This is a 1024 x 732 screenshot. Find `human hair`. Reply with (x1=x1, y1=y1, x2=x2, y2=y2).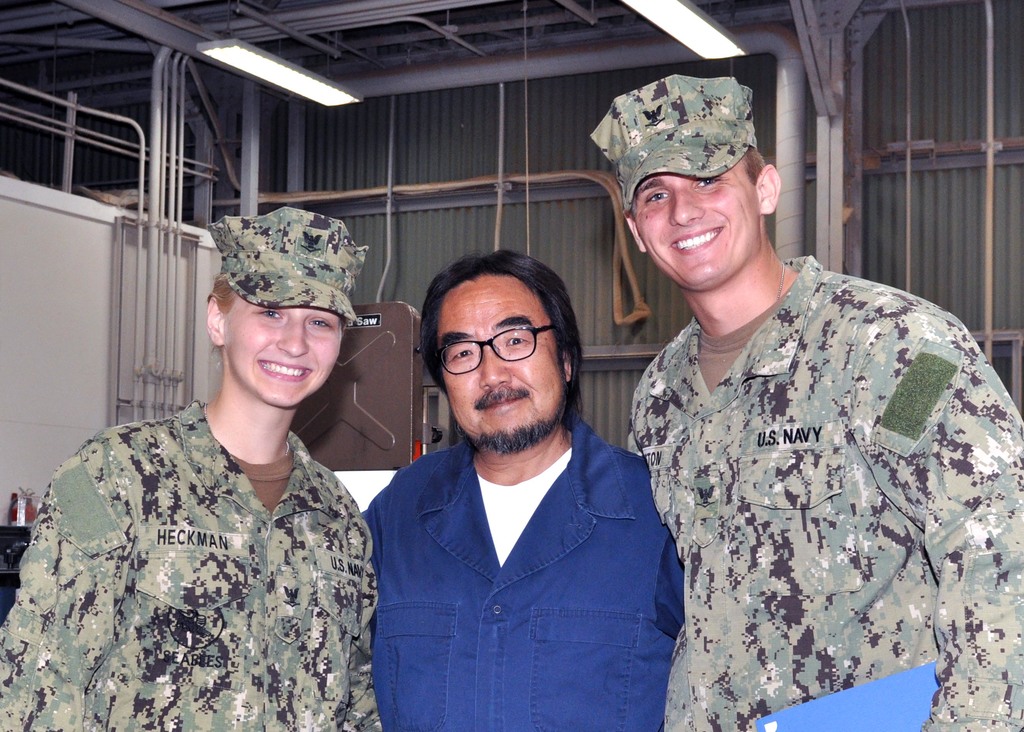
(x1=413, y1=259, x2=575, y2=427).
